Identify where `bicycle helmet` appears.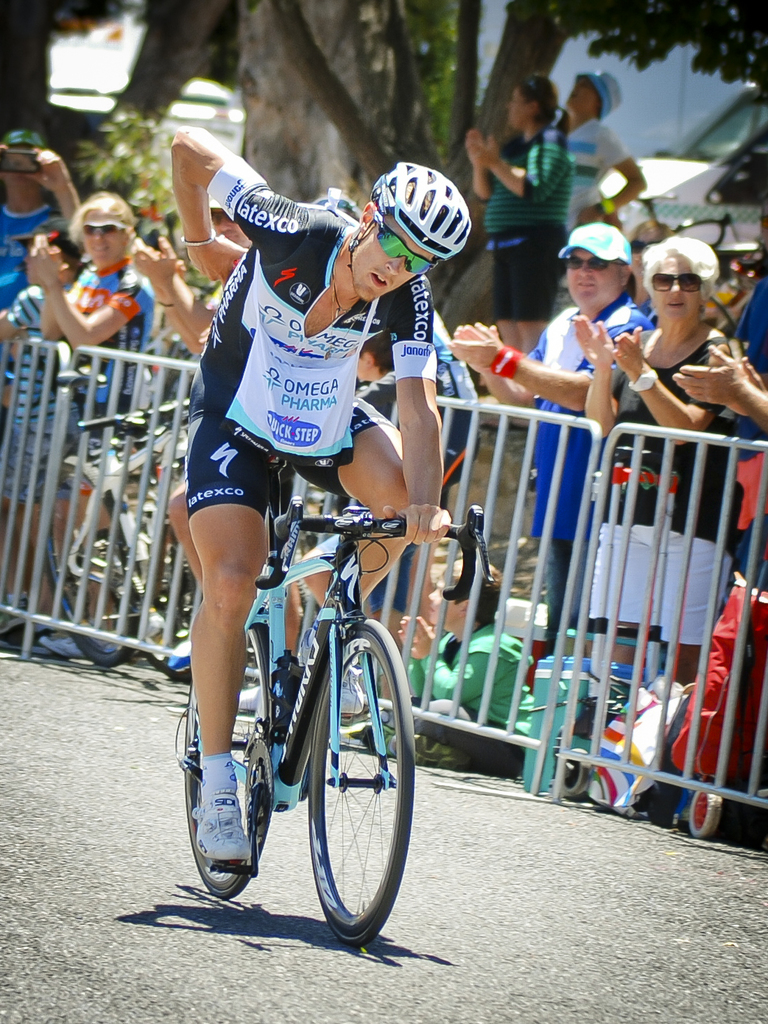
Appears at crop(375, 160, 466, 249).
